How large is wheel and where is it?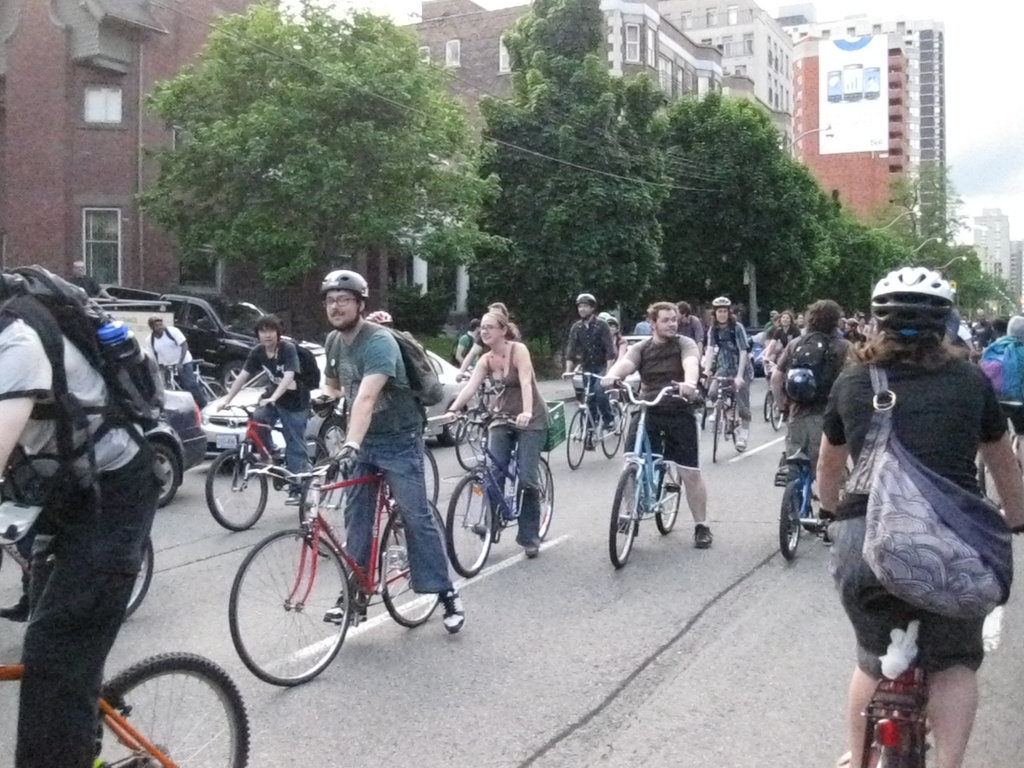
Bounding box: 202/380/227/399.
